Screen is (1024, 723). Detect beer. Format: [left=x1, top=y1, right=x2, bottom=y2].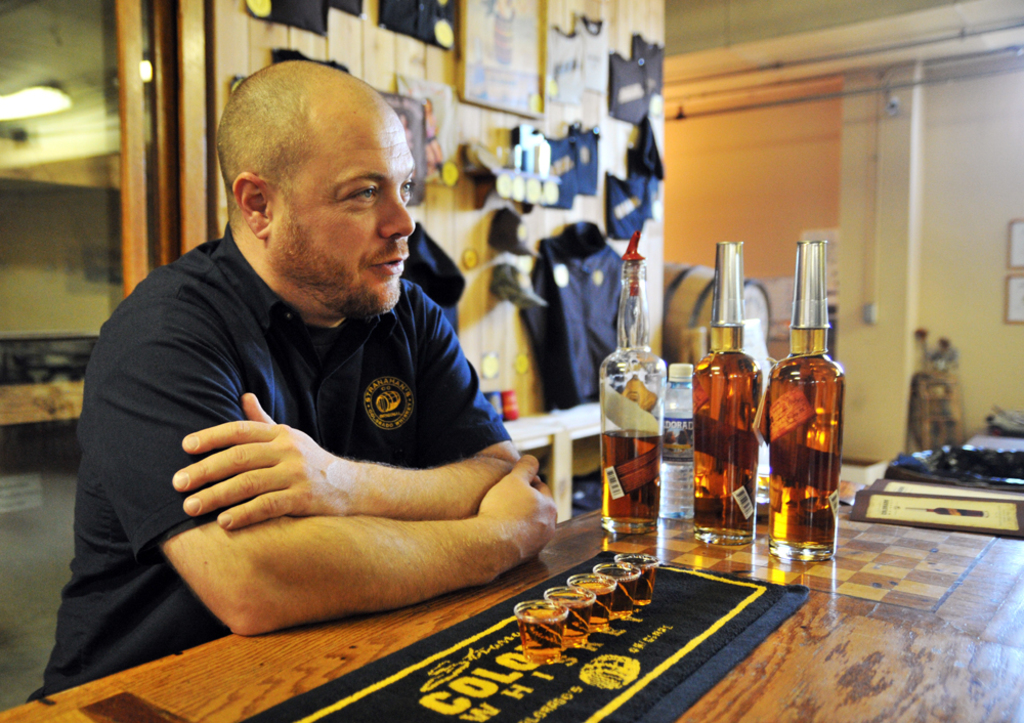
[left=569, top=576, right=616, bottom=655].
